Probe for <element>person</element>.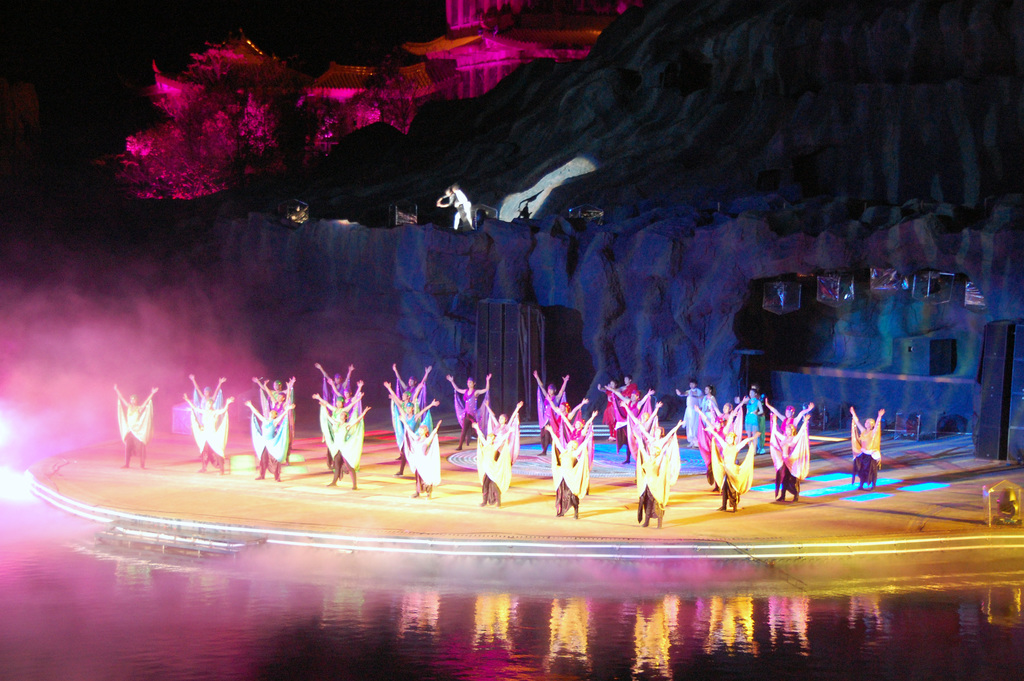
Probe result: <box>116,386,158,468</box>.
